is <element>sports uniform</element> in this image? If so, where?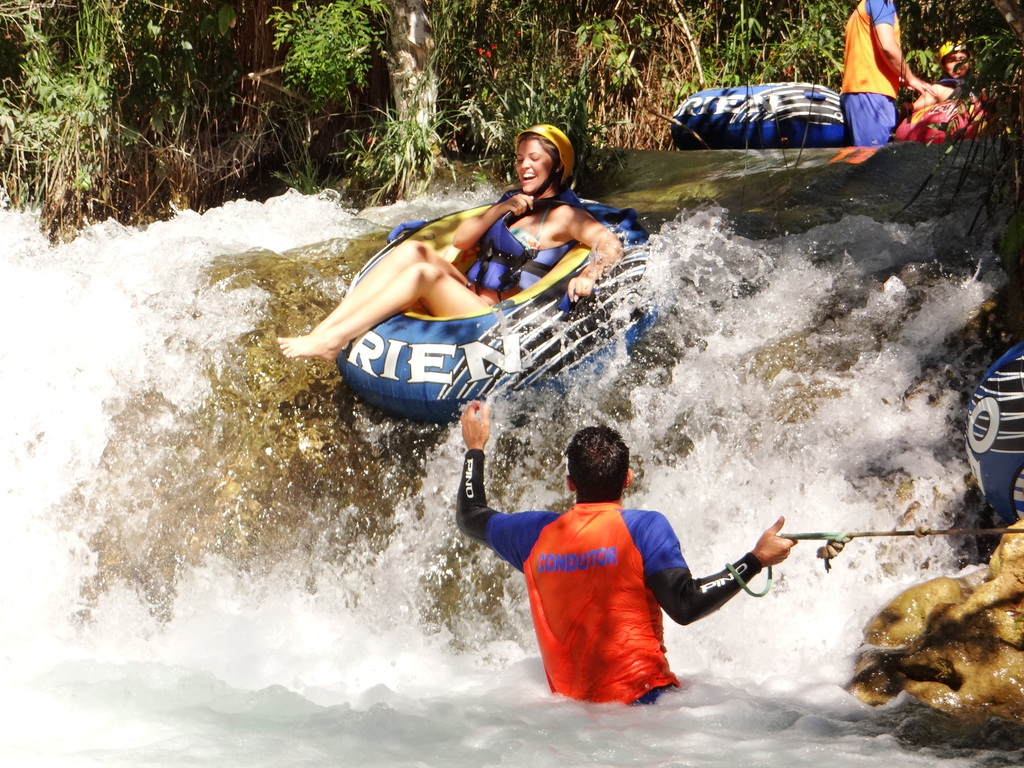
Yes, at detection(442, 444, 801, 710).
